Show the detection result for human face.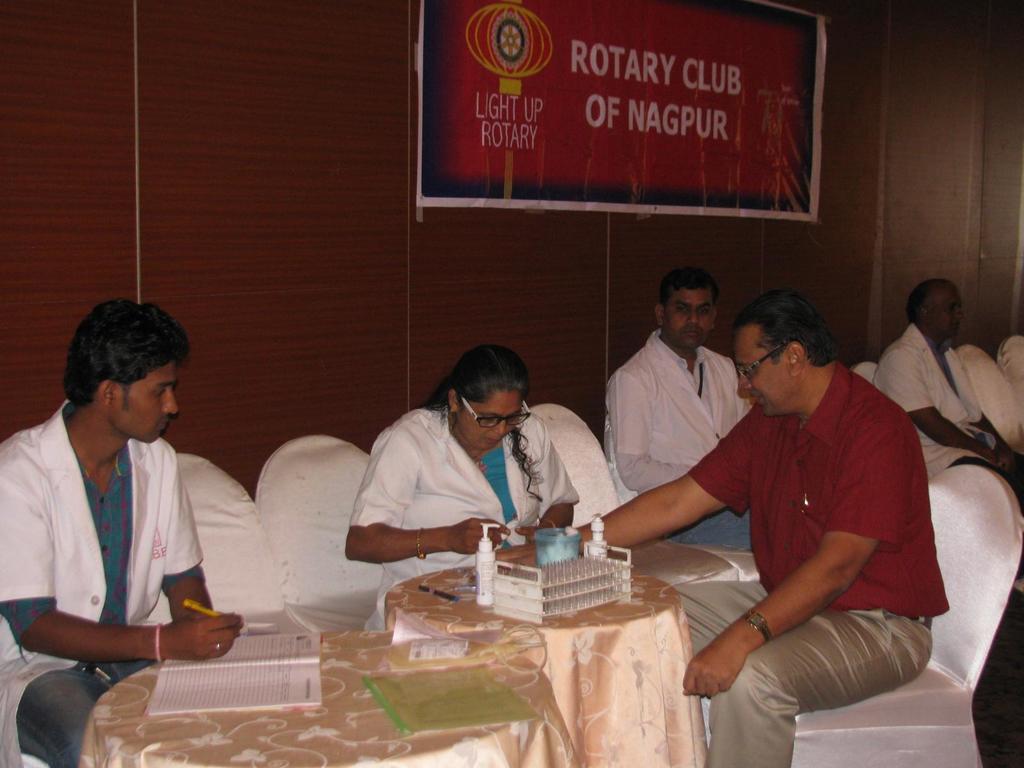
box(663, 286, 716, 355).
